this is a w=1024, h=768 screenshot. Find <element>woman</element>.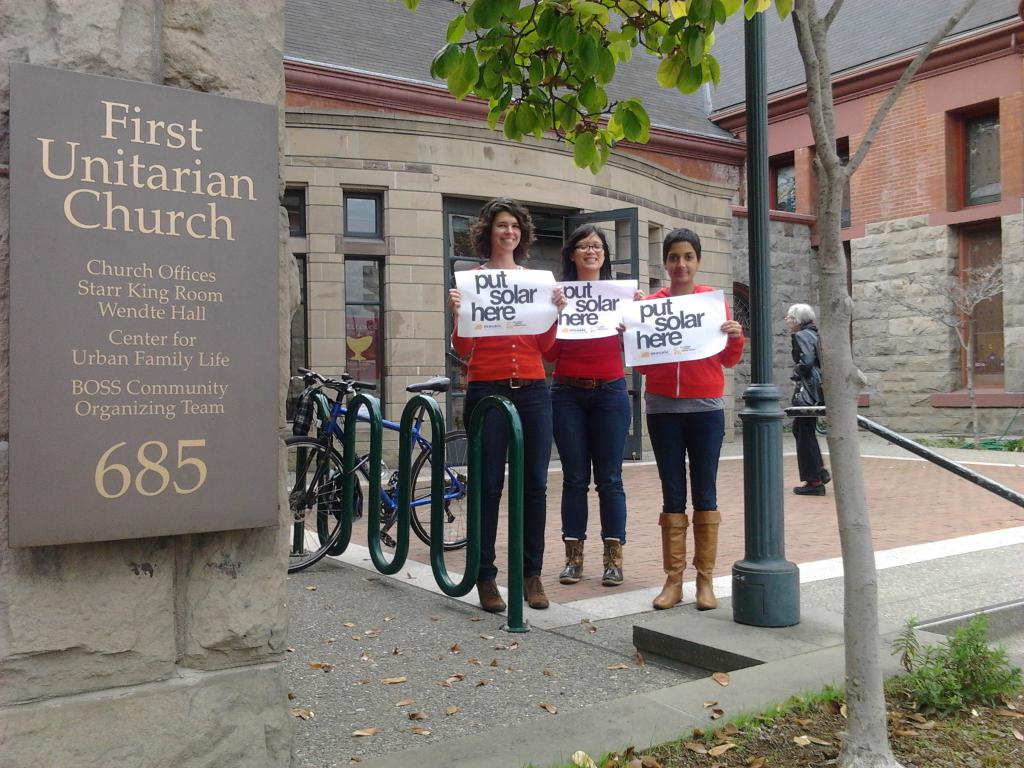
Bounding box: 785,303,828,496.
